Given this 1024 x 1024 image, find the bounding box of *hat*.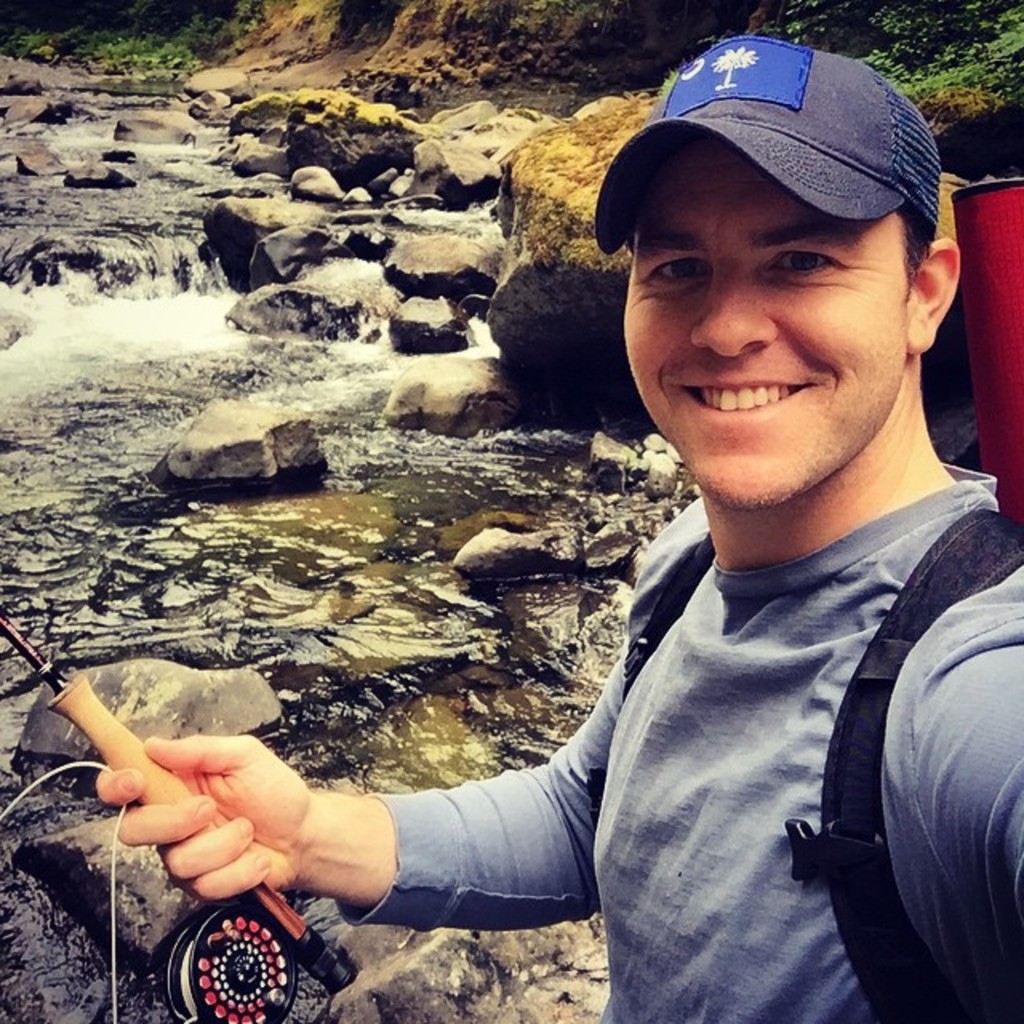
select_region(598, 35, 944, 250).
